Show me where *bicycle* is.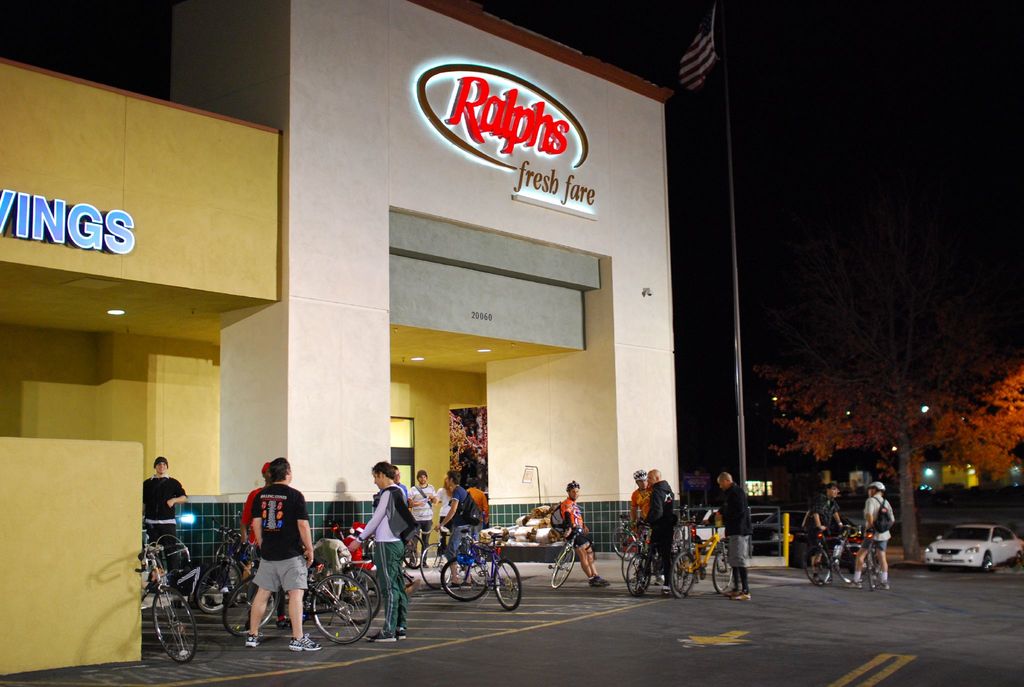
*bicycle* is at left=436, top=533, right=523, bottom=609.
